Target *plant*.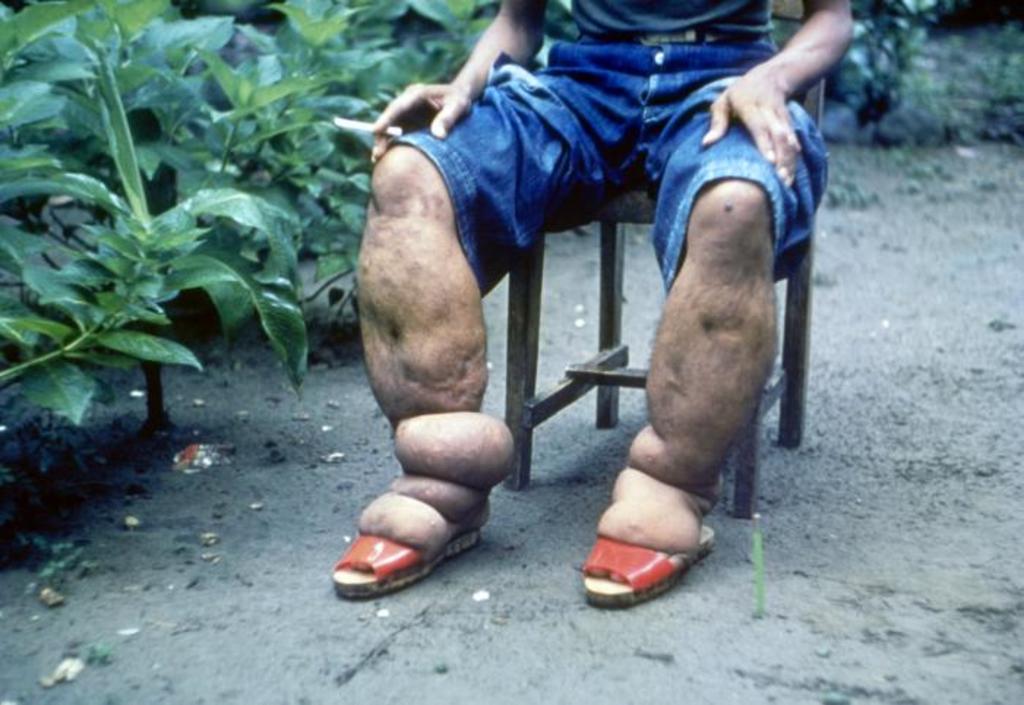
Target region: {"left": 819, "top": 0, "right": 942, "bottom": 157}.
